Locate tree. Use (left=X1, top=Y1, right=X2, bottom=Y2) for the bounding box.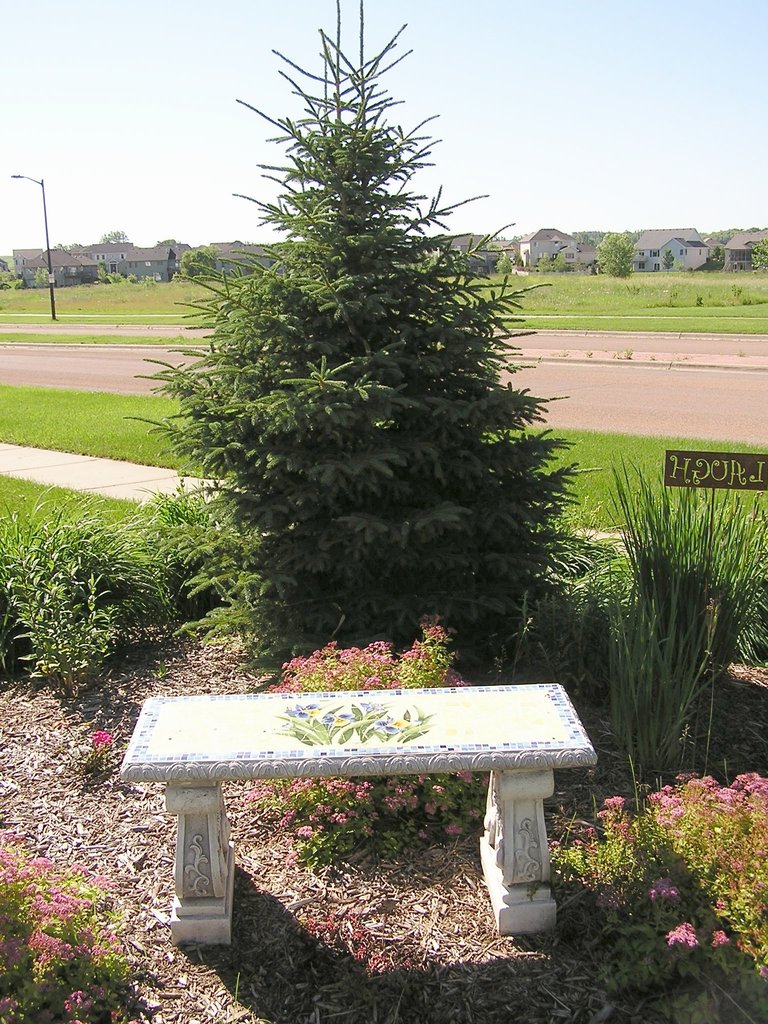
(left=131, top=4, right=557, bottom=688).
